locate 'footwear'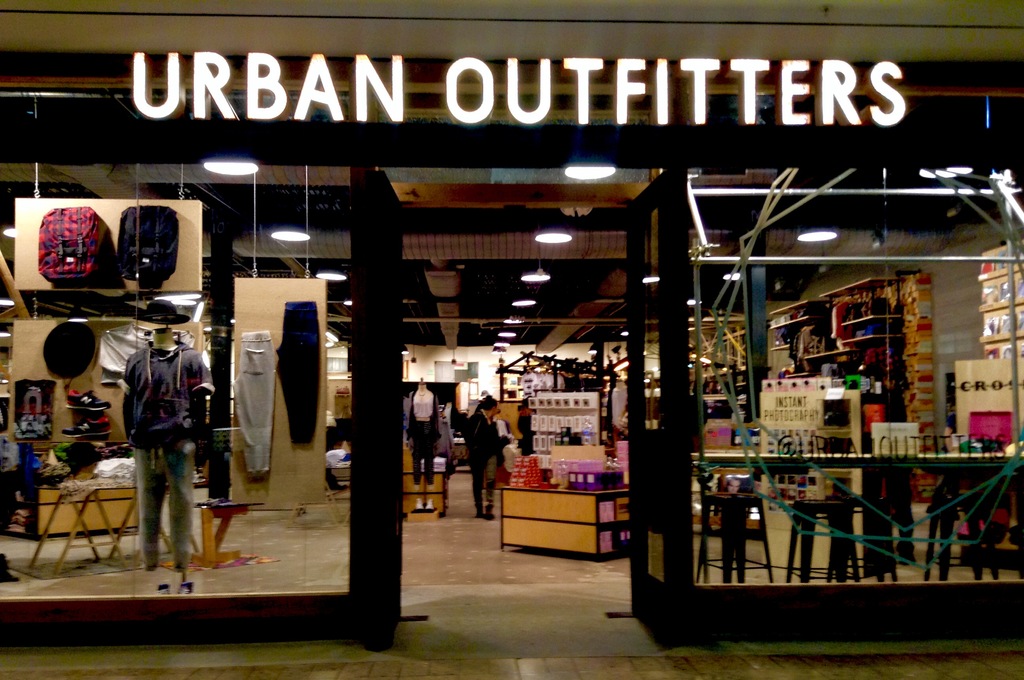
[477, 501, 483, 515]
